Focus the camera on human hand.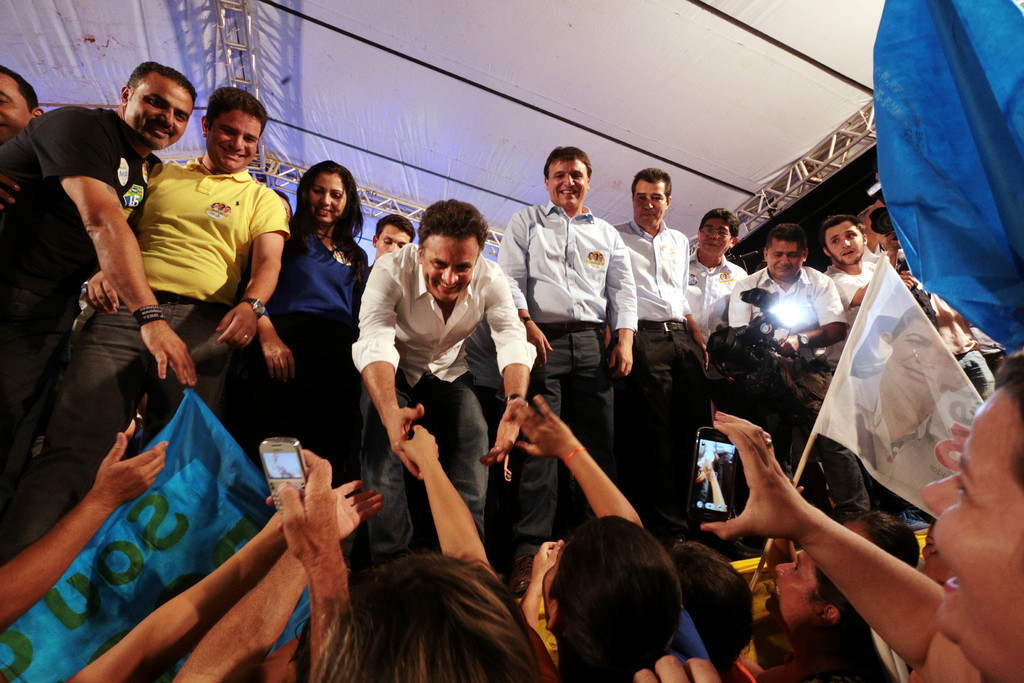
Focus region: <box>0,172,24,213</box>.
